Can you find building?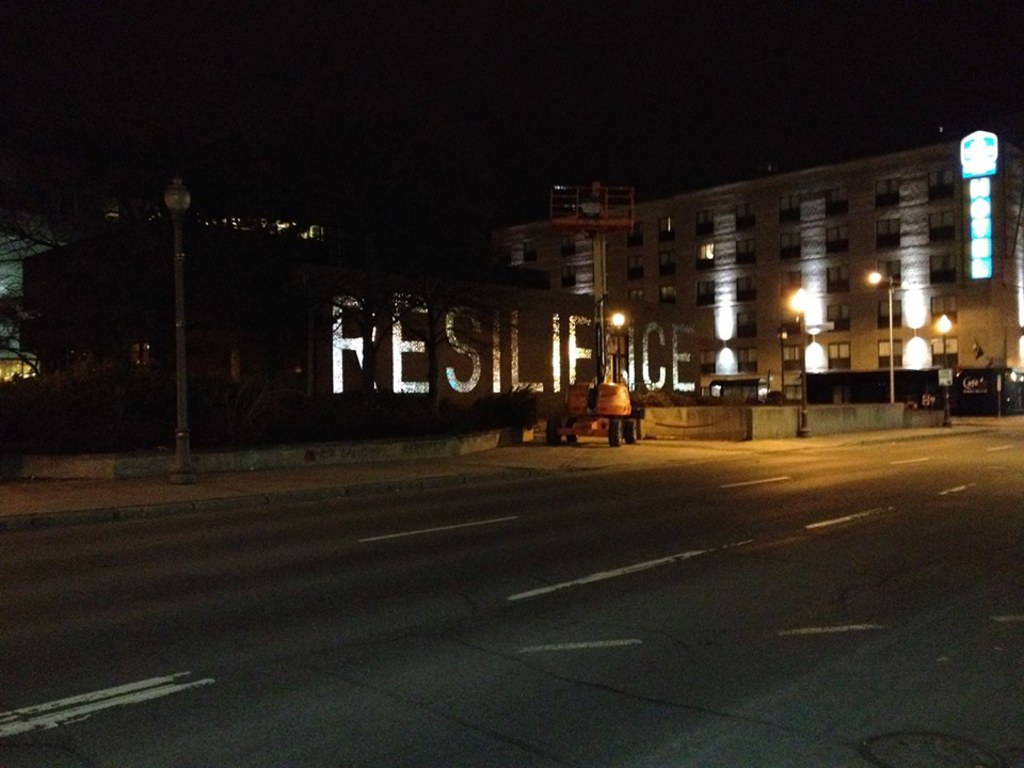
Yes, bounding box: [x1=499, y1=133, x2=1023, y2=410].
